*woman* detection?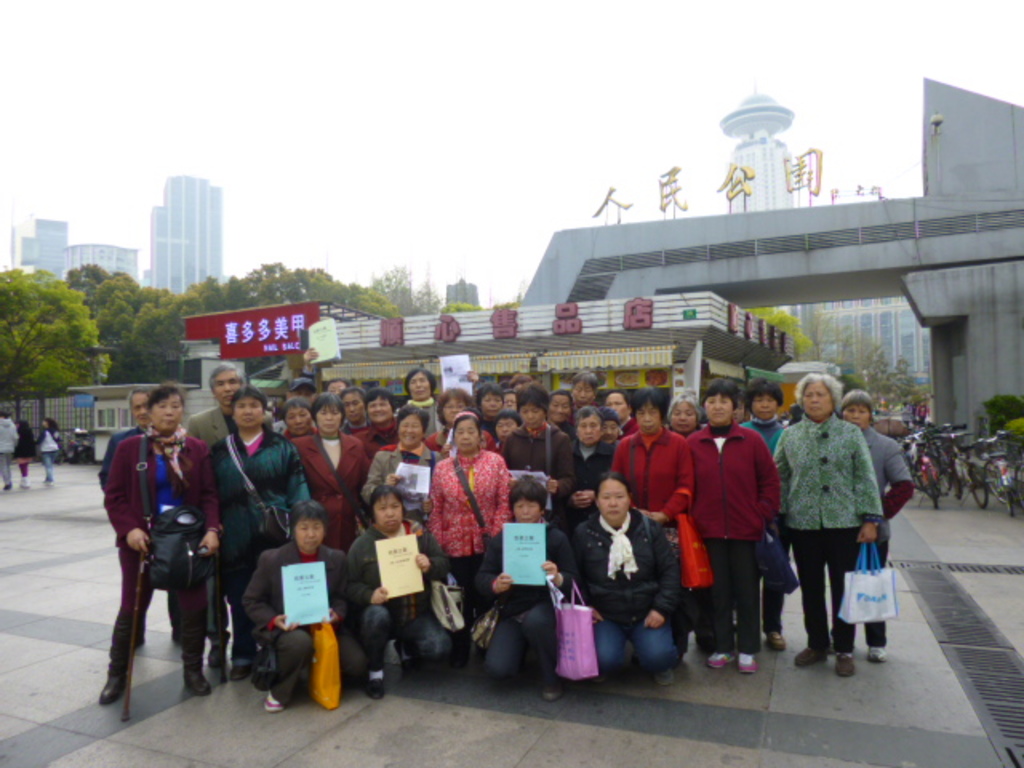
(354, 387, 405, 448)
